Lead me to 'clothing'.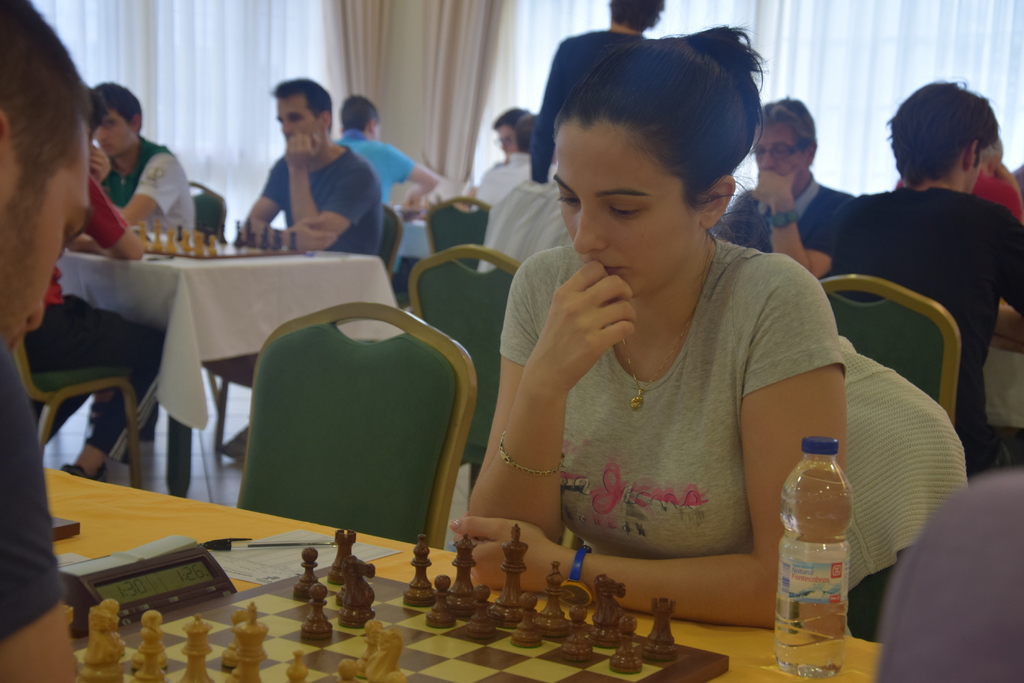
Lead to [x1=506, y1=243, x2=833, y2=558].
